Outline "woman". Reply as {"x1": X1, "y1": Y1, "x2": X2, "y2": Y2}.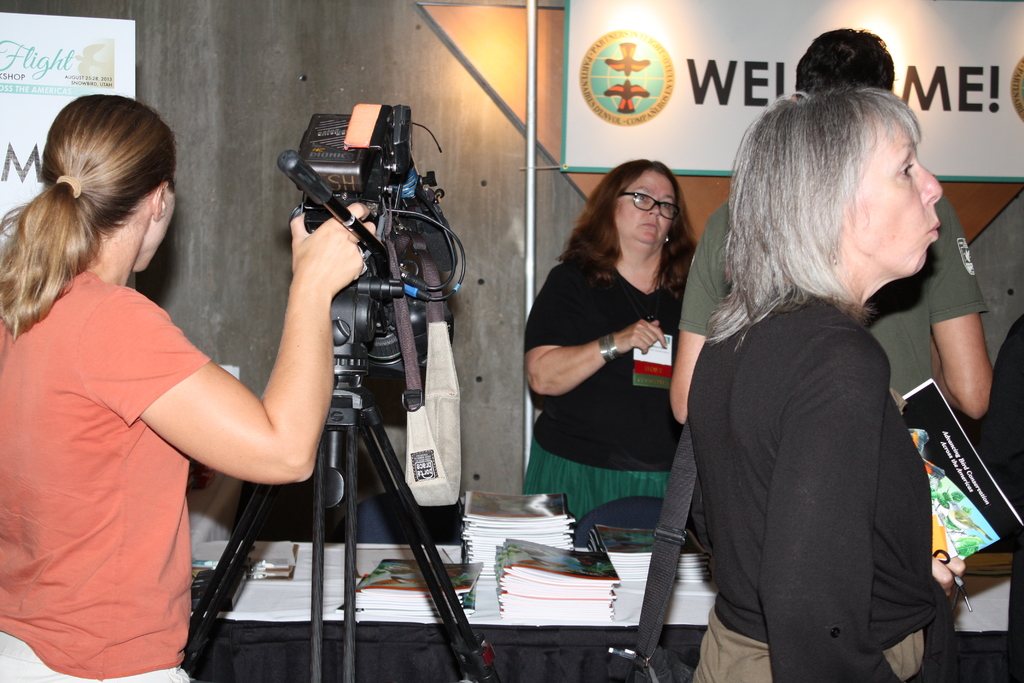
{"x1": 0, "y1": 90, "x2": 384, "y2": 682}.
